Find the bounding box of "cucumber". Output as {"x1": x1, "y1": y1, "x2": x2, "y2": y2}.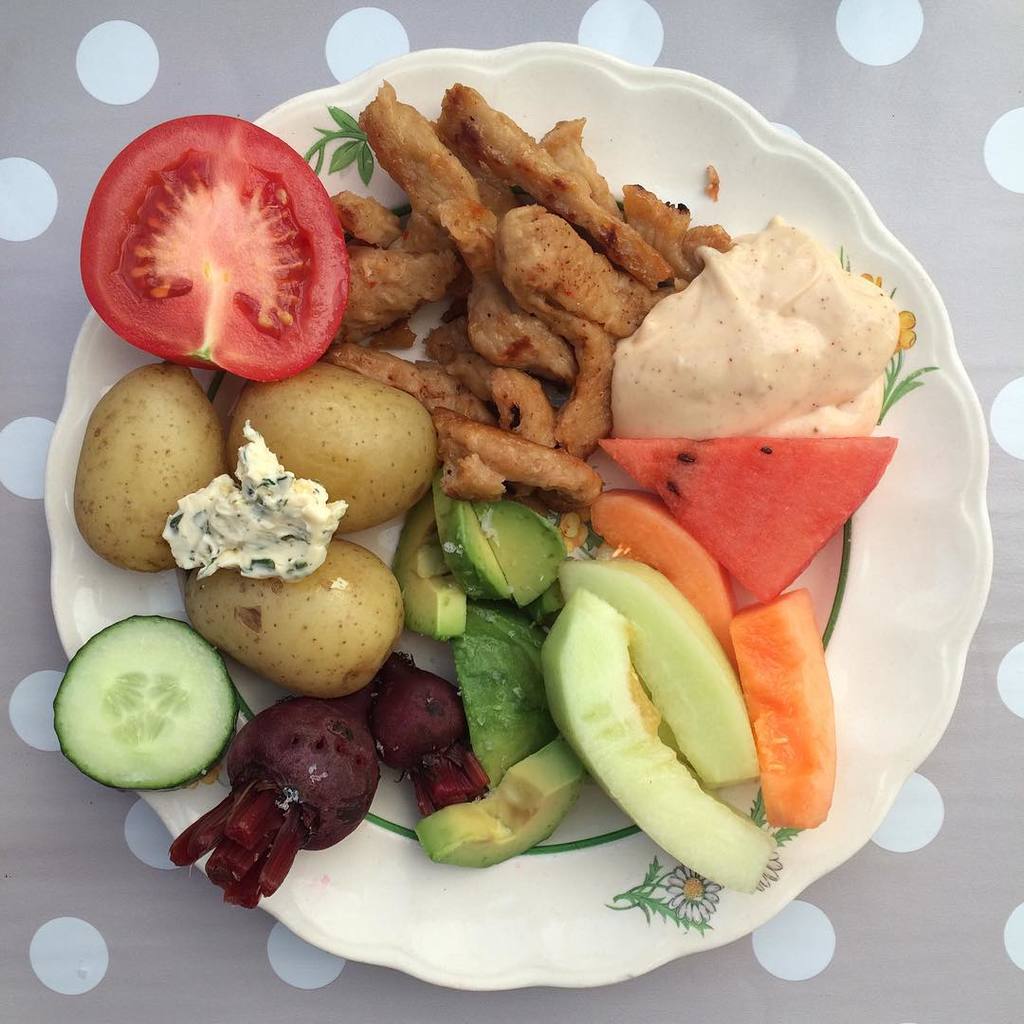
{"x1": 539, "y1": 592, "x2": 770, "y2": 887}.
